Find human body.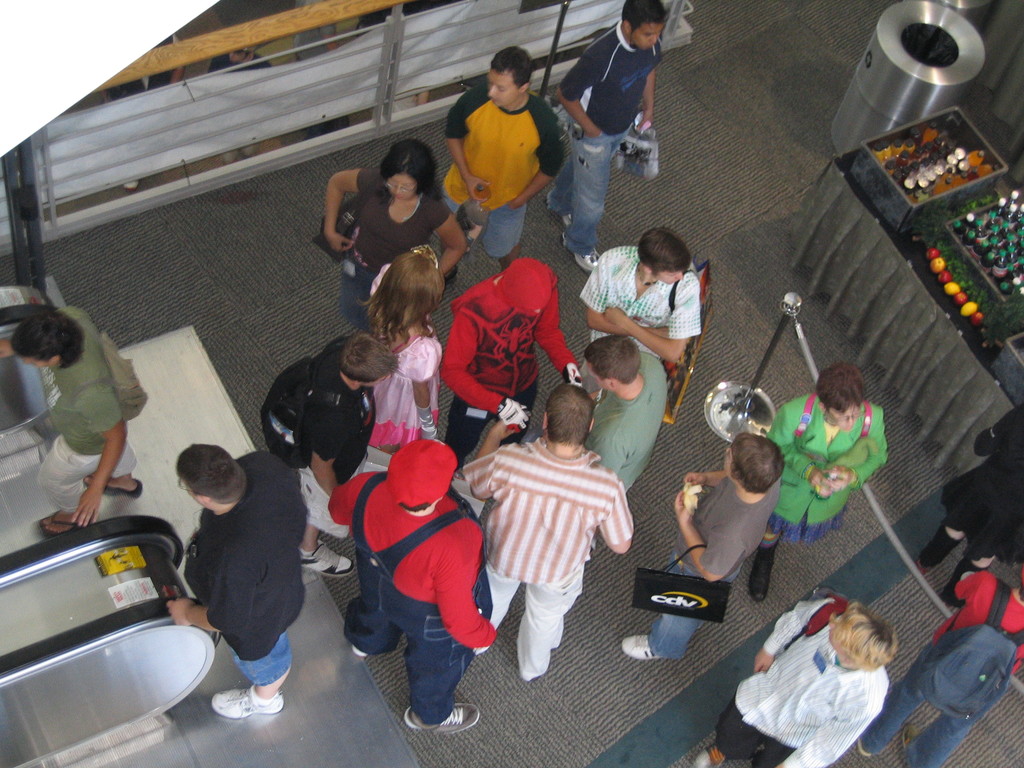
detection(0, 309, 137, 495).
